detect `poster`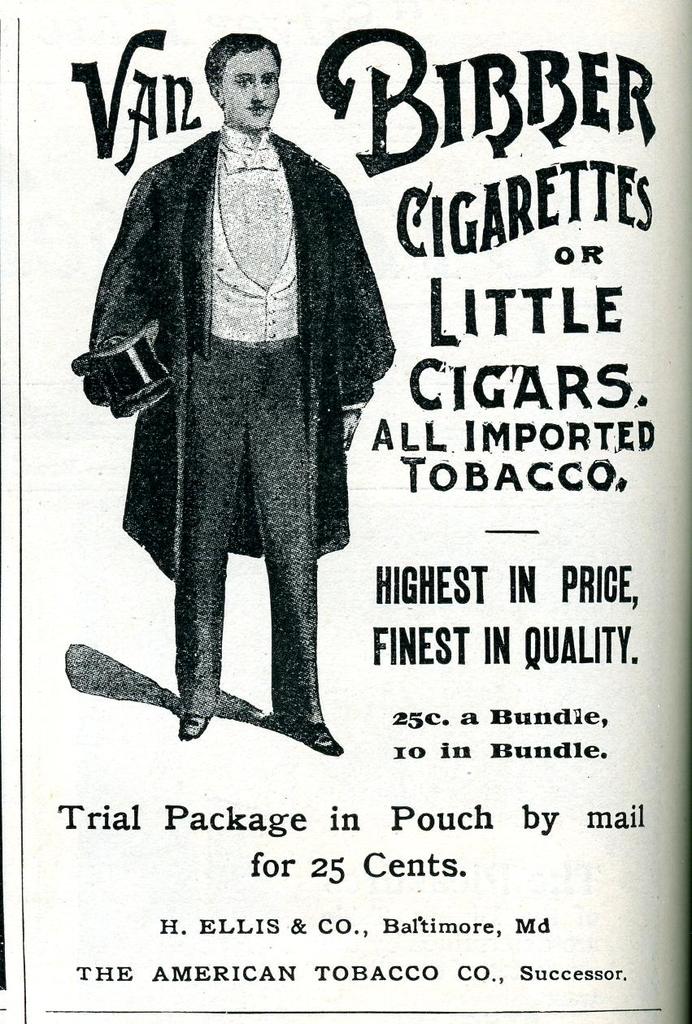
locate(0, 0, 691, 1023)
